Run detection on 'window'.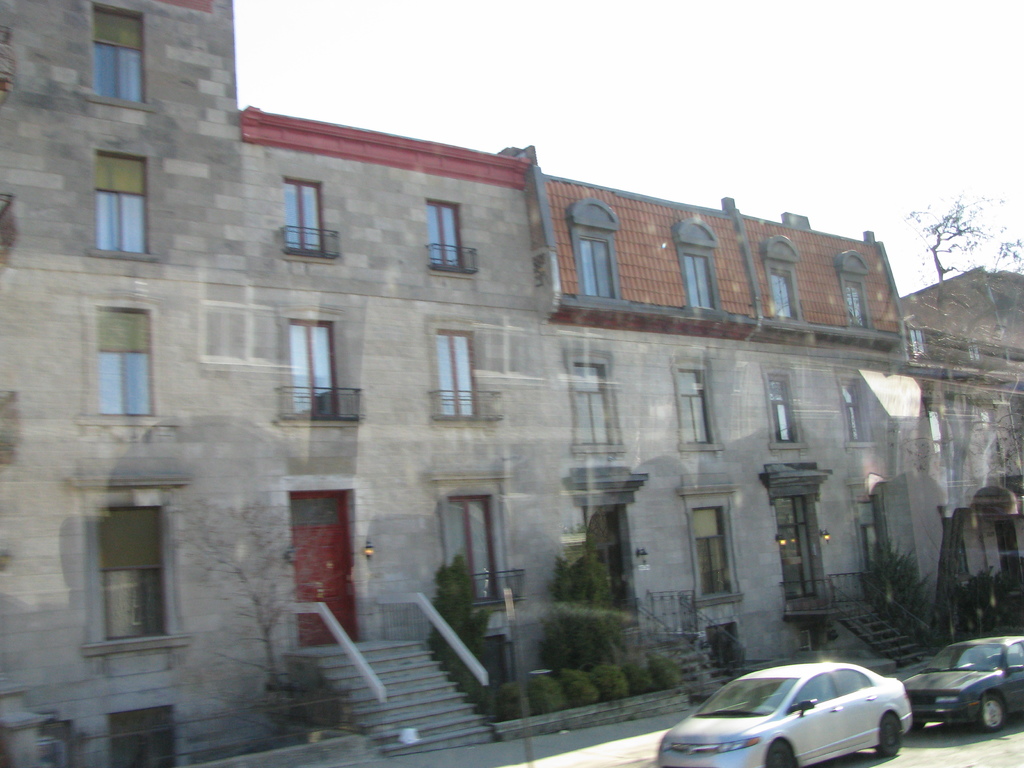
Result: region(285, 319, 337, 417).
